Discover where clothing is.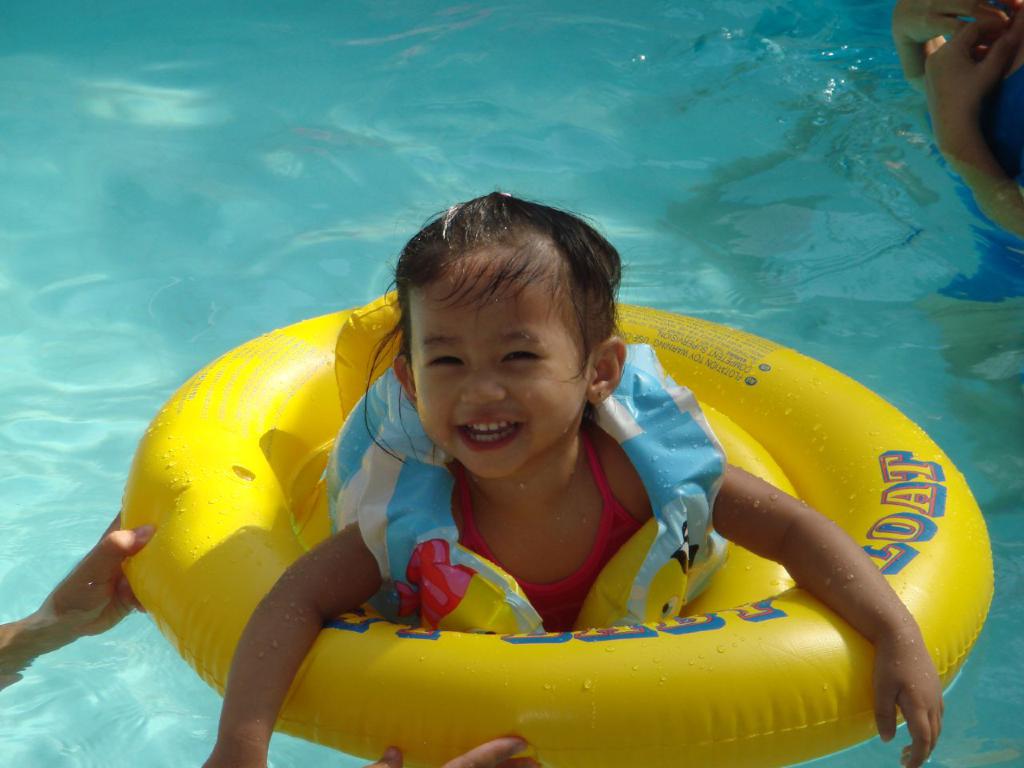
Discovered at x1=450 y1=426 x2=653 y2=646.
